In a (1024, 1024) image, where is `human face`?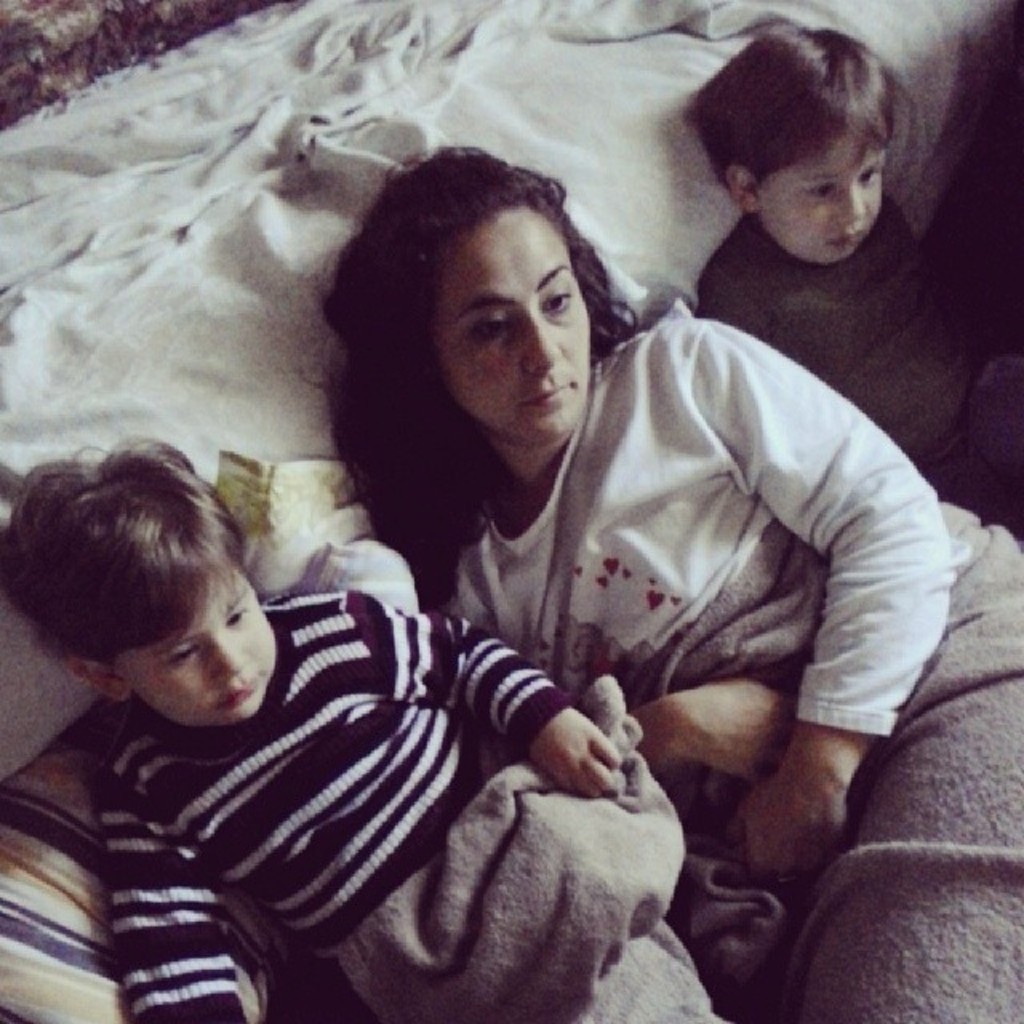
x1=762 y1=147 x2=883 y2=264.
